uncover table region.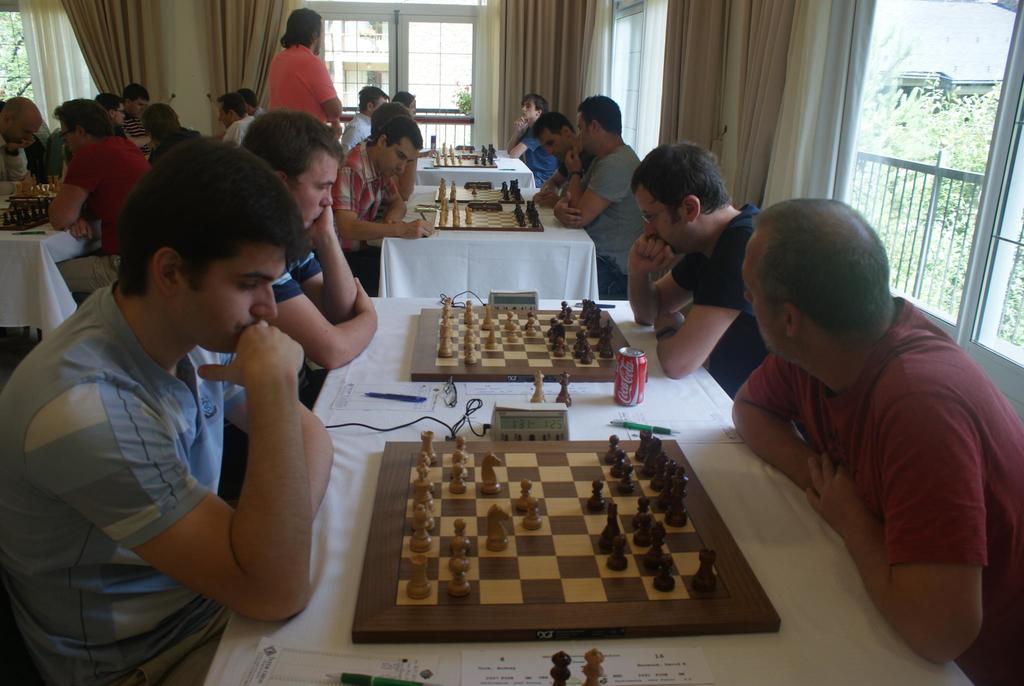
Uncovered: x1=376, y1=185, x2=604, y2=304.
